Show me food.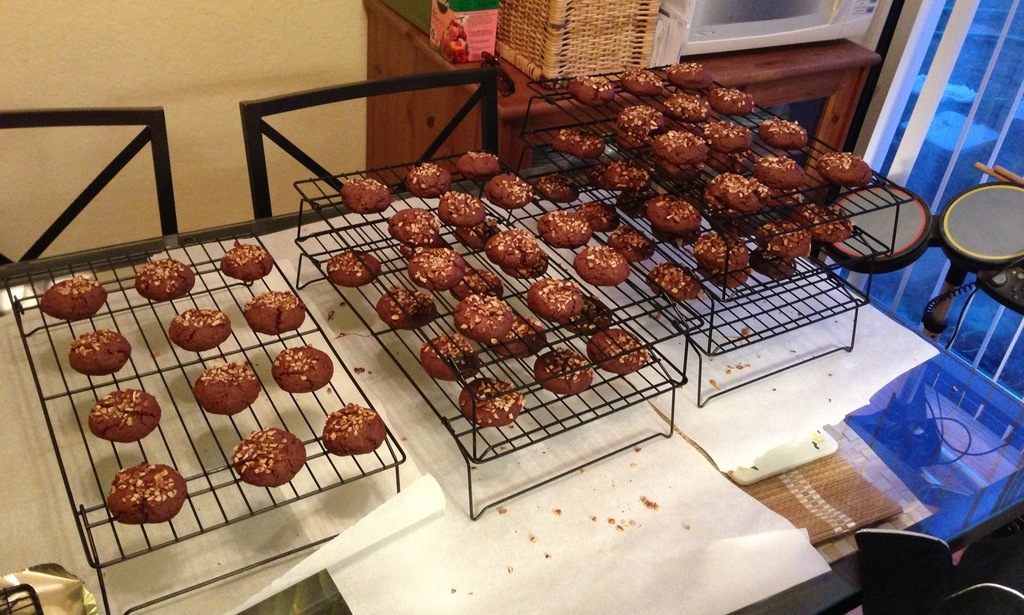
food is here: <region>438, 15, 470, 62</region>.
